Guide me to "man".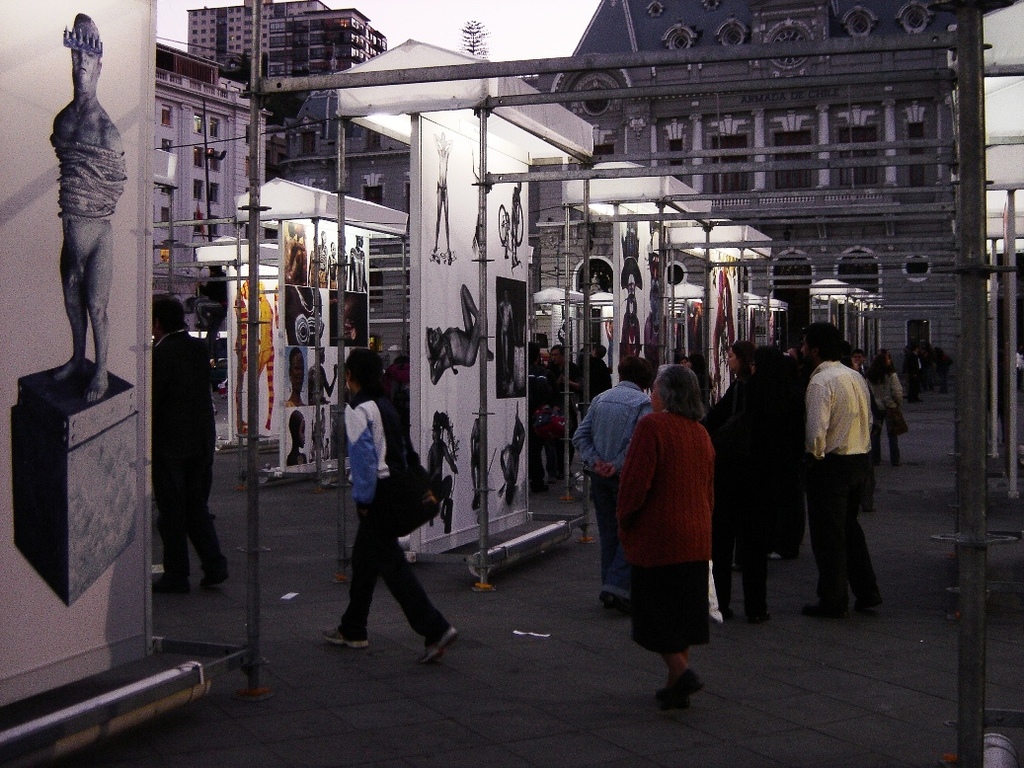
Guidance: [left=48, top=13, right=129, bottom=398].
